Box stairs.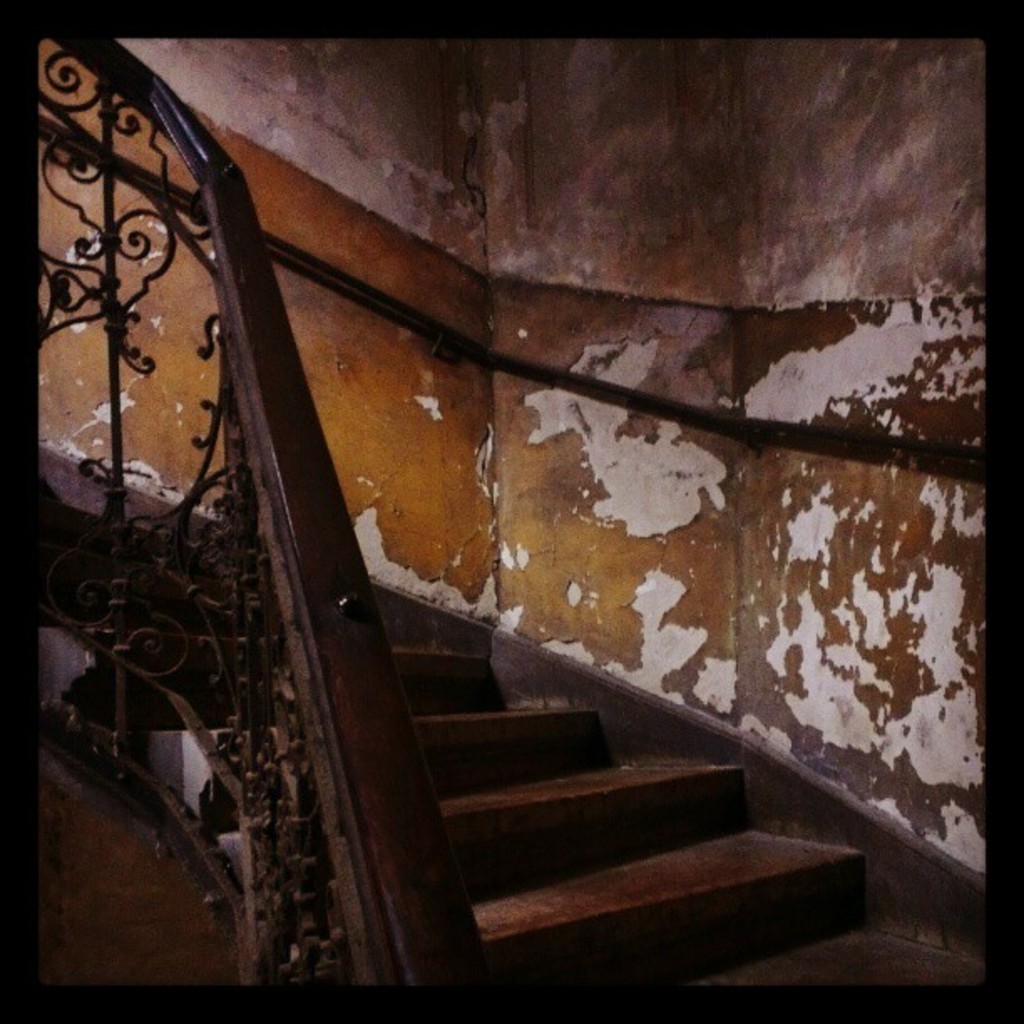
detection(33, 510, 987, 994).
